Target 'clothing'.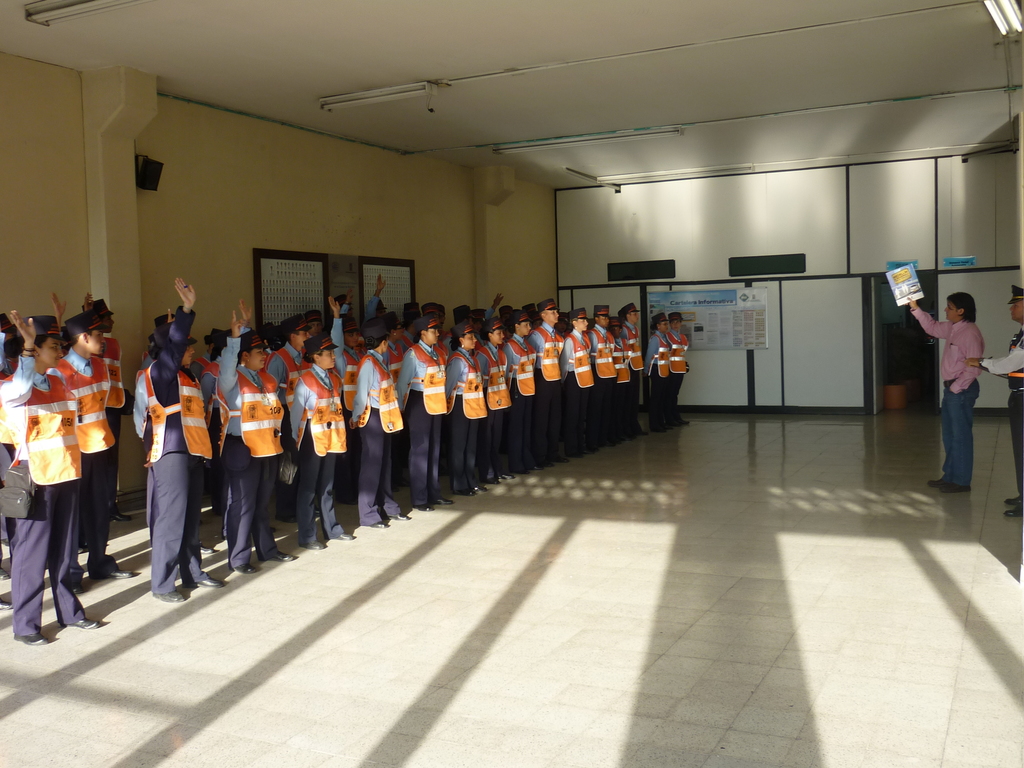
Target region: region(442, 330, 454, 349).
